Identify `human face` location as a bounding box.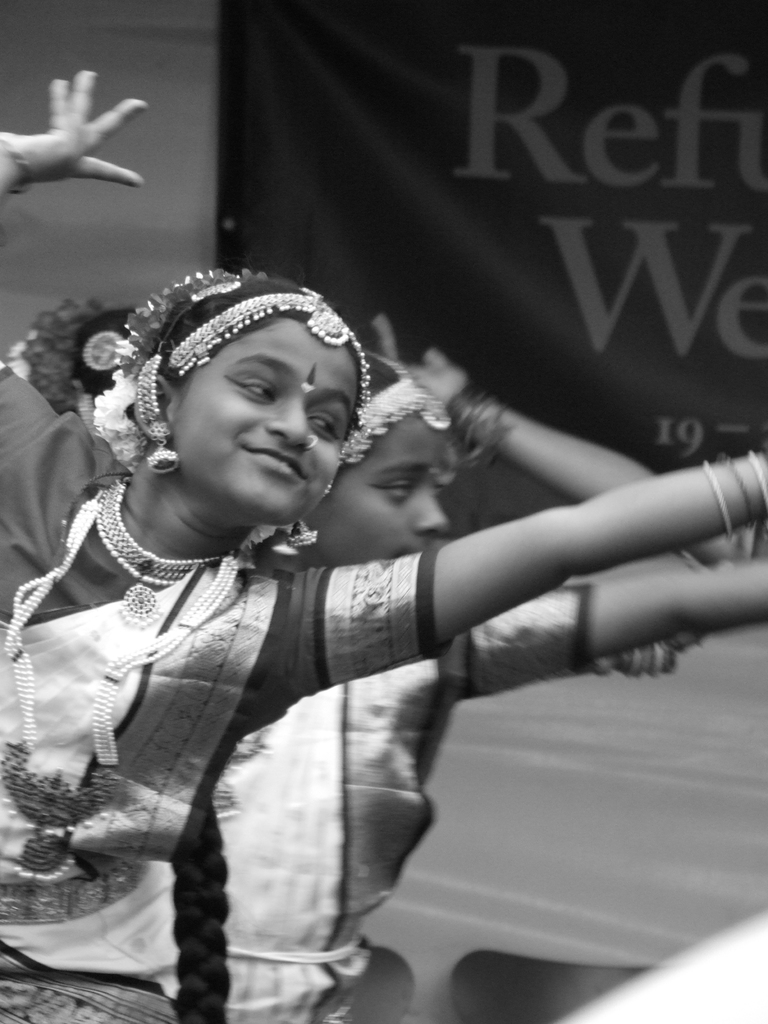
bbox=[315, 424, 449, 556].
